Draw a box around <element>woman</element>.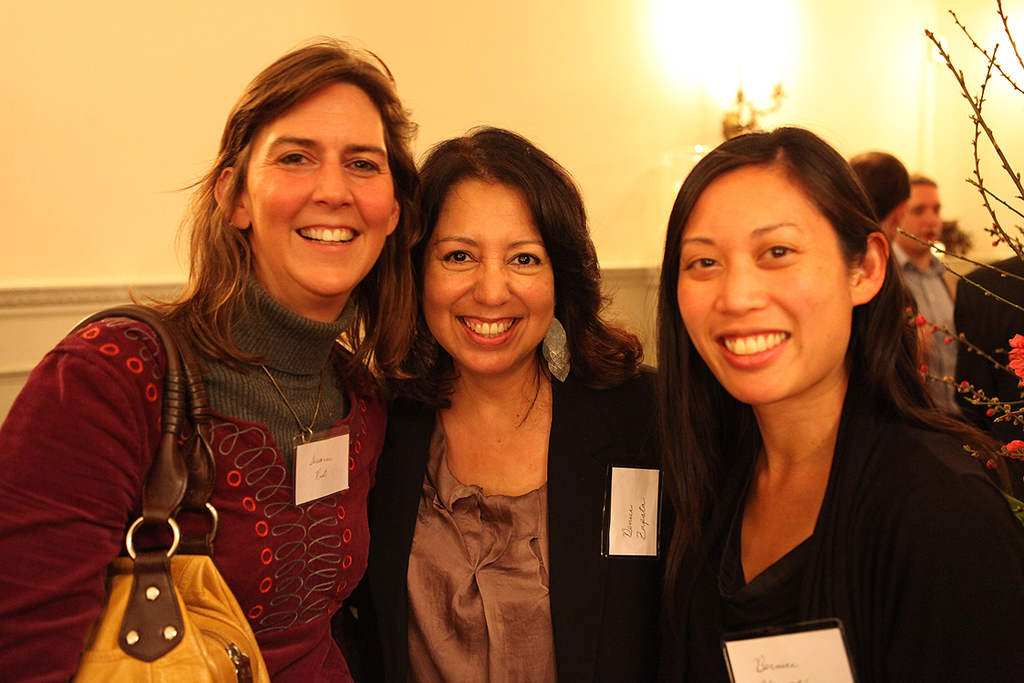
<bbox>0, 31, 420, 682</bbox>.
